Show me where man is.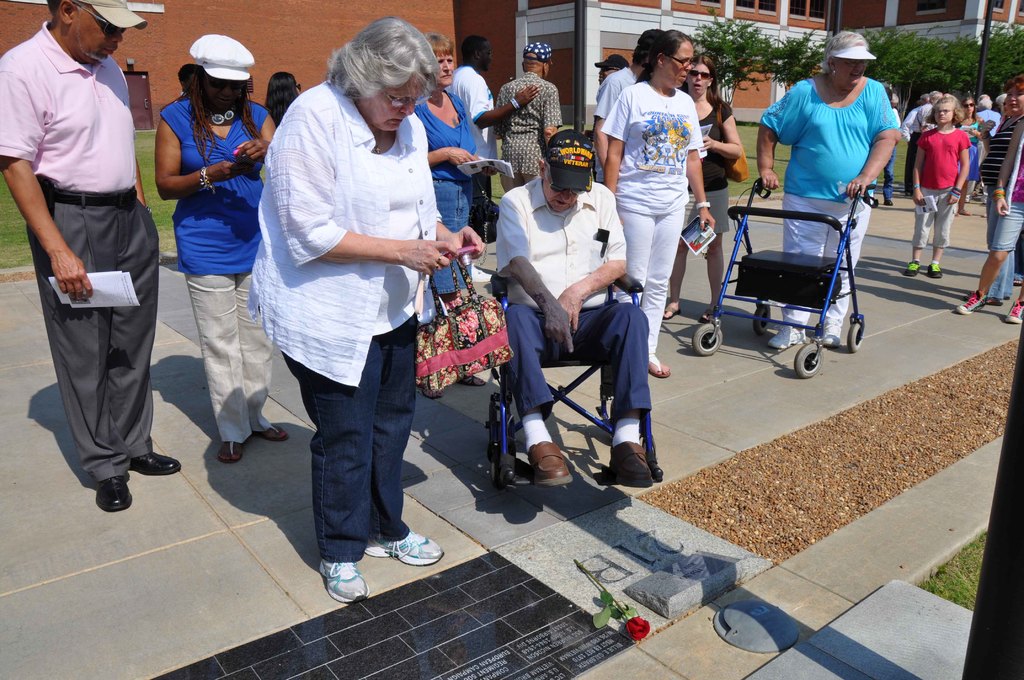
man is at <bbox>493, 38, 569, 195</bbox>.
